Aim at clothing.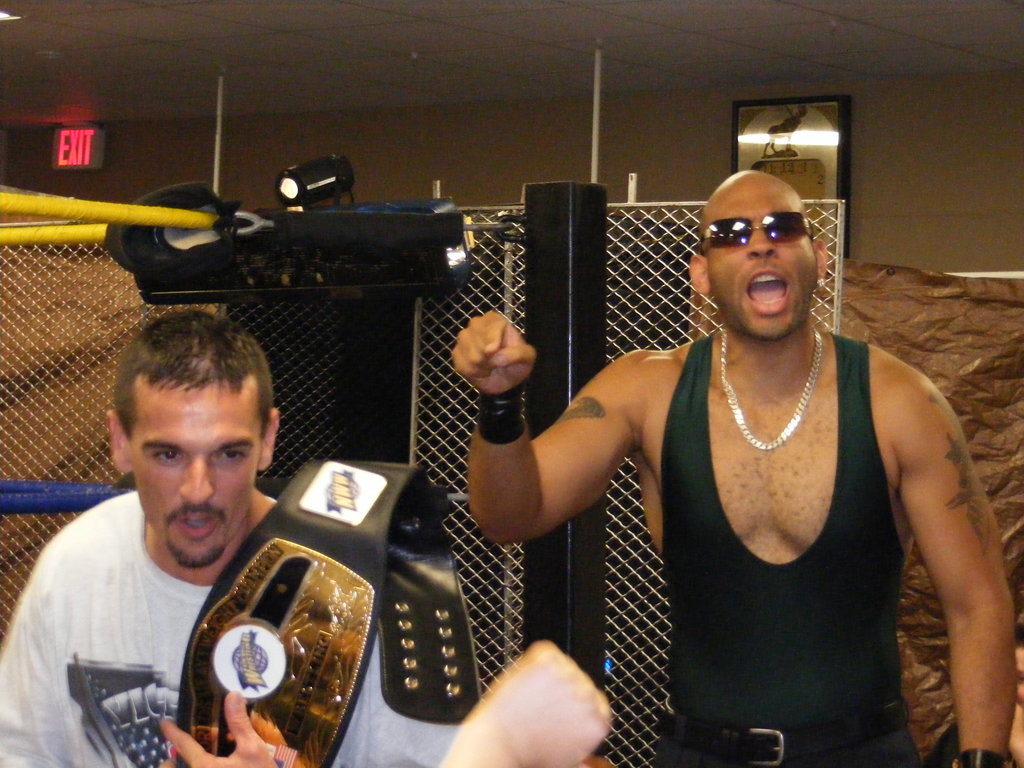
Aimed at bbox=[655, 312, 922, 767].
